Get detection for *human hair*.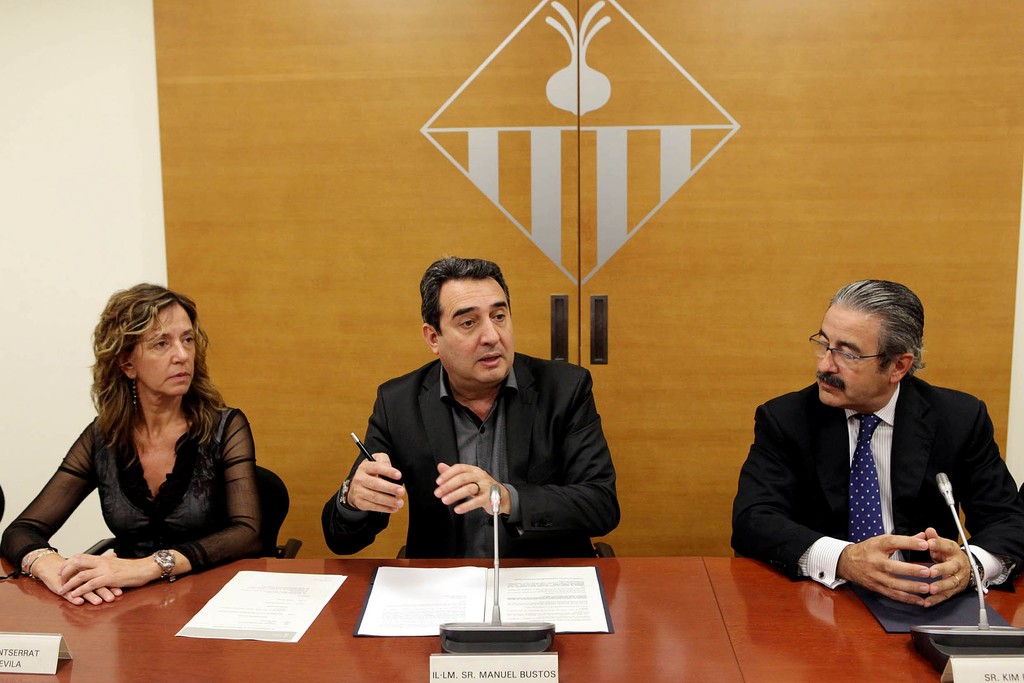
Detection: x1=93 y1=277 x2=225 y2=451.
